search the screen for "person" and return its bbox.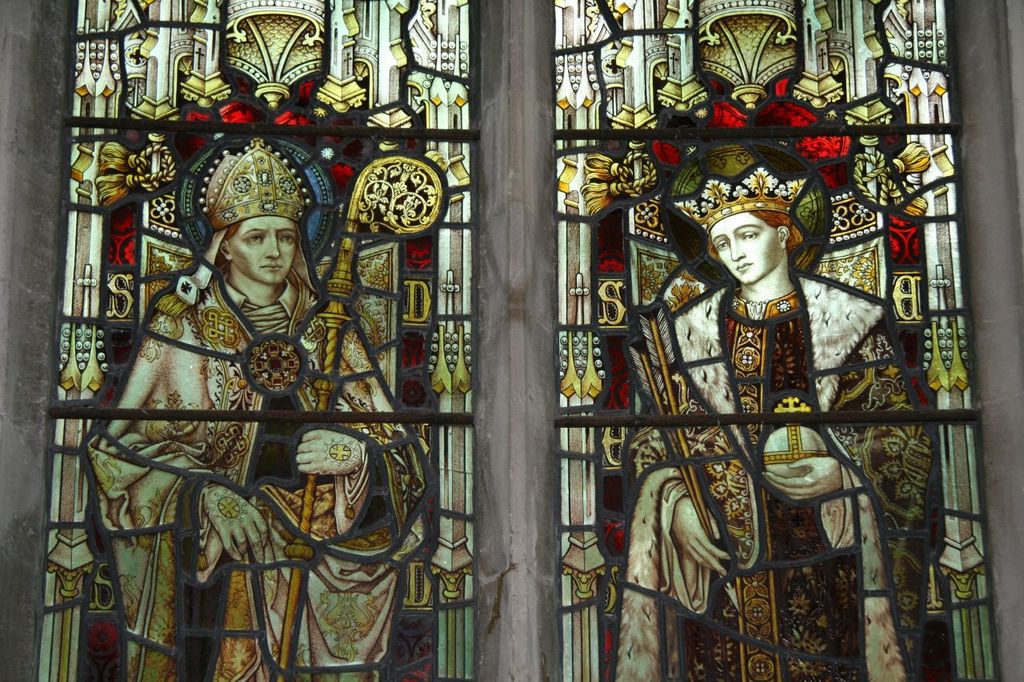
Found: (left=93, top=134, right=418, bottom=681).
